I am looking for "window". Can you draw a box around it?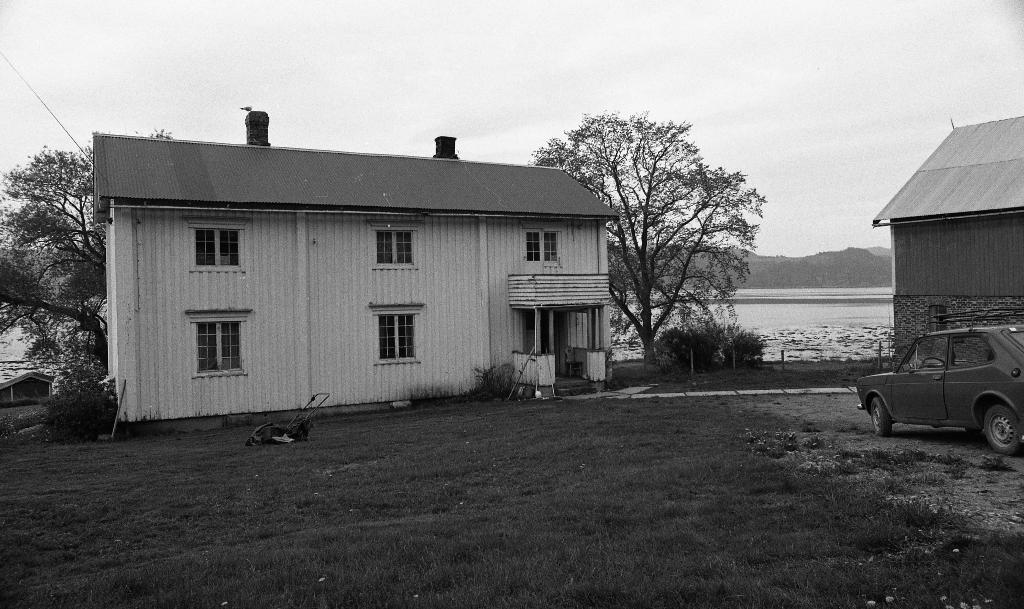
Sure, the bounding box is bbox=(952, 333, 993, 369).
